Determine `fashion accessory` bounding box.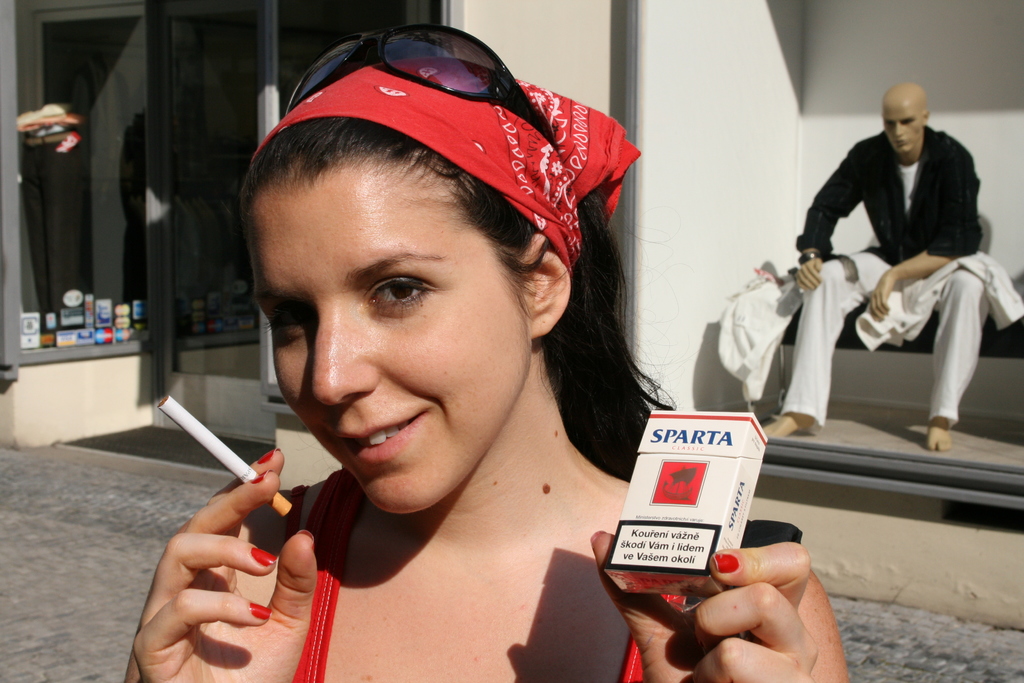
Determined: bbox=(715, 554, 737, 575).
